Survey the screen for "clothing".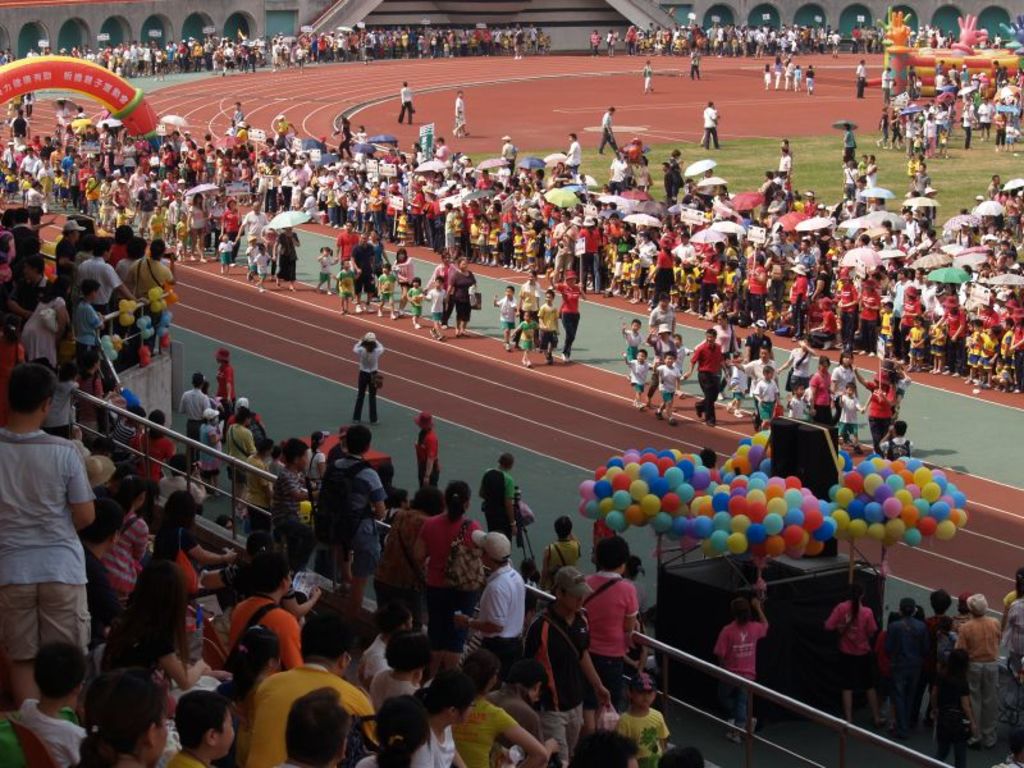
Survey found: left=861, top=380, right=893, bottom=447.
